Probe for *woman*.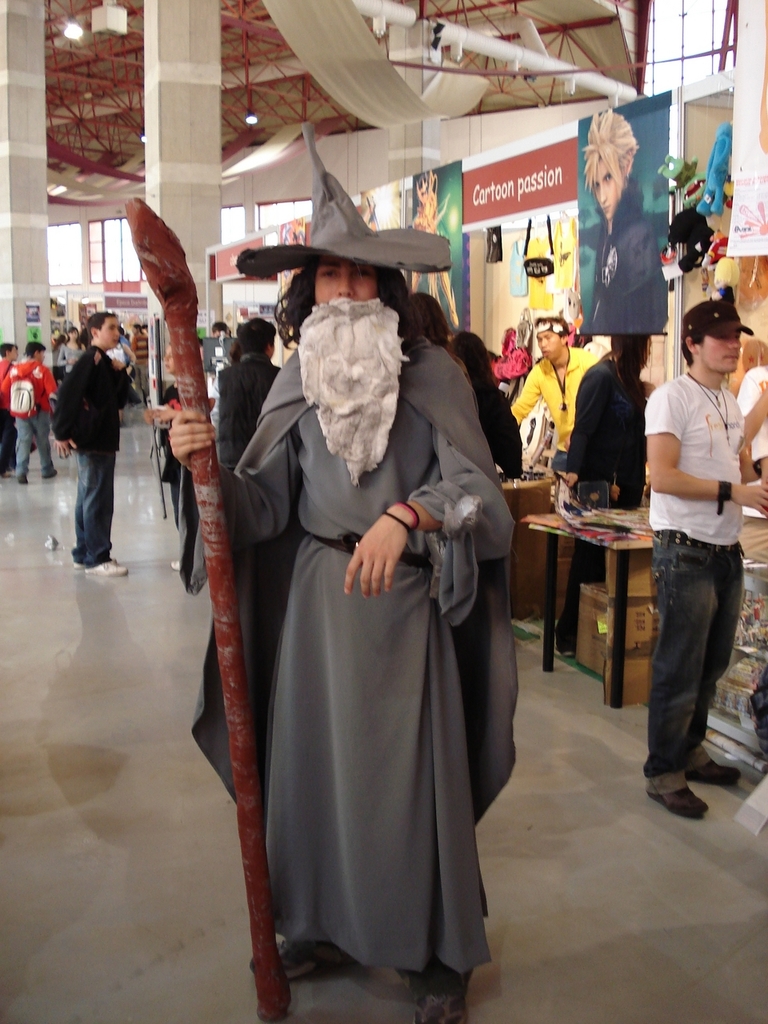
Probe result: [445, 329, 524, 477].
